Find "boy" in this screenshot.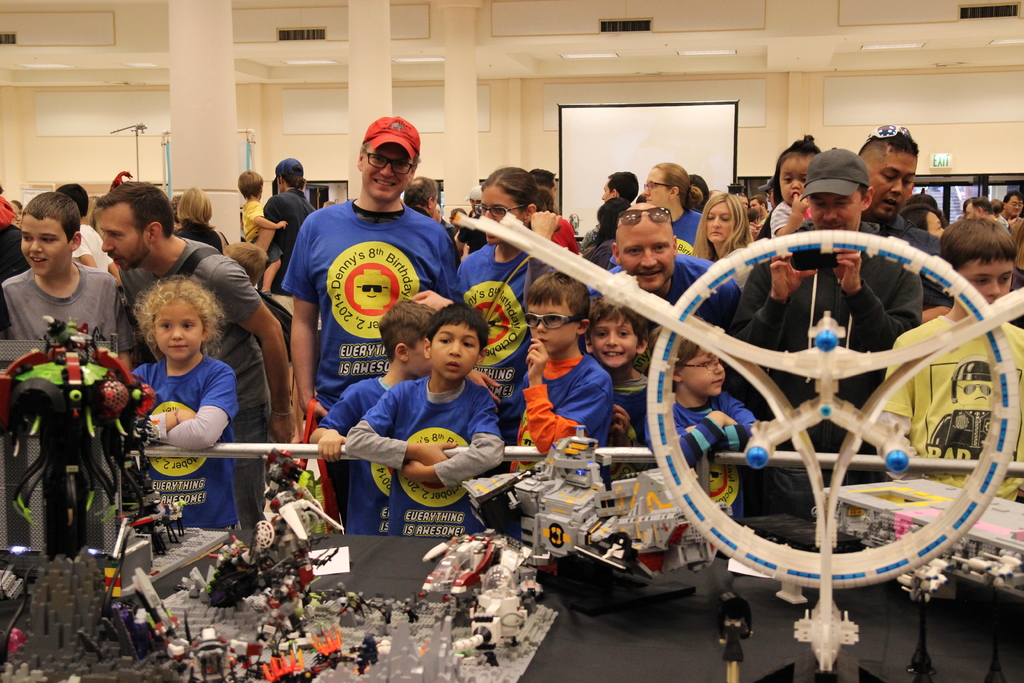
The bounding box for "boy" is locate(235, 163, 294, 296).
